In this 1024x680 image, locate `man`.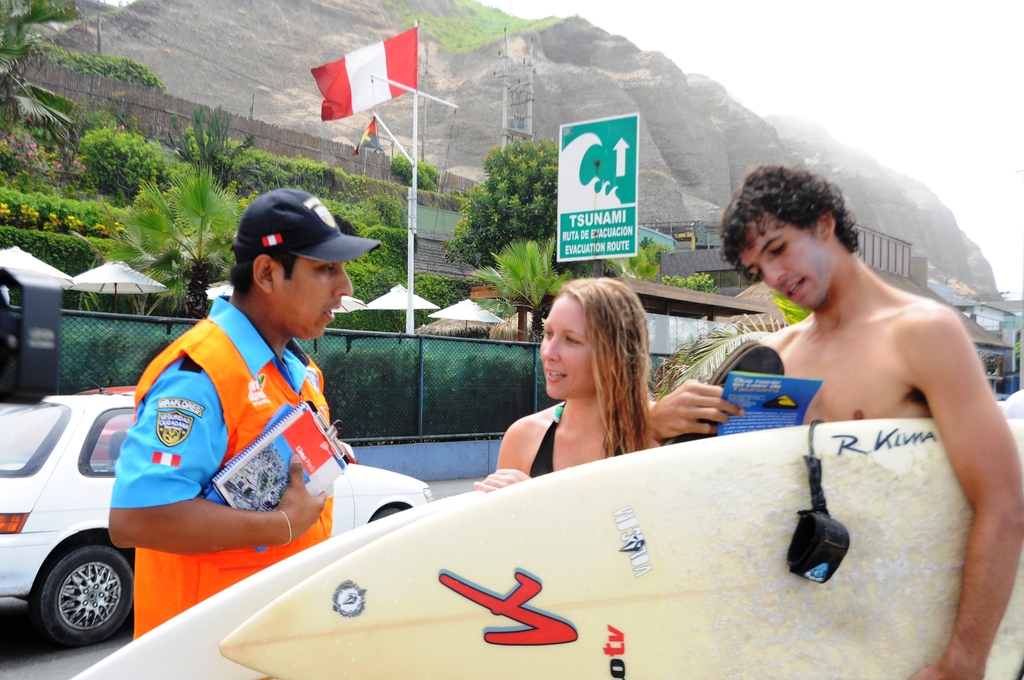
Bounding box: x1=93, y1=197, x2=409, y2=616.
